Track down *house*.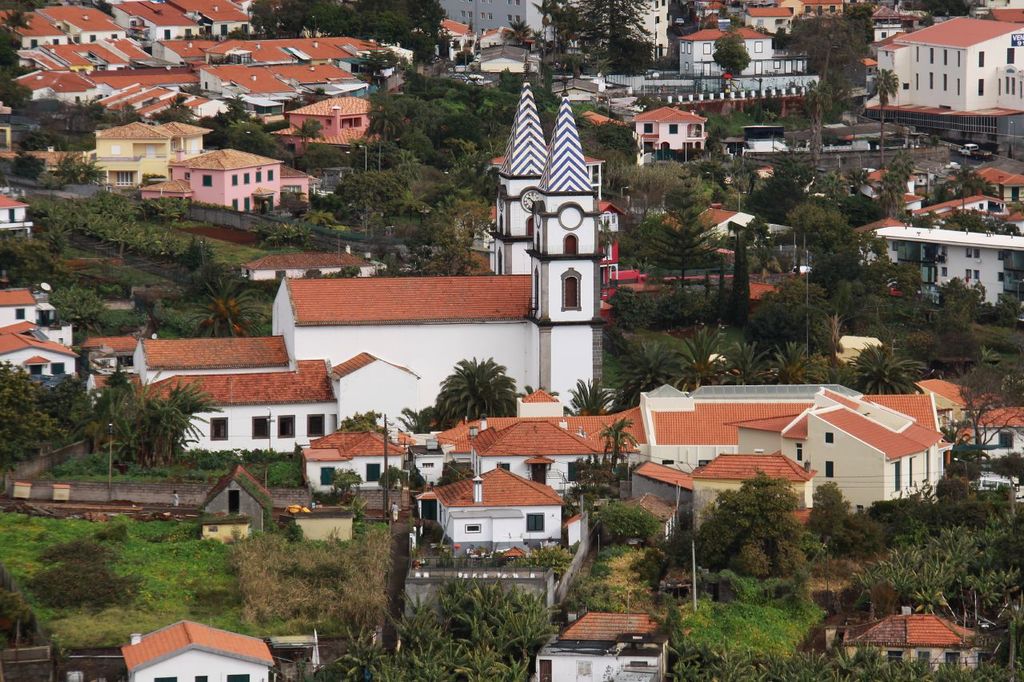
Tracked to select_region(275, 90, 382, 158).
